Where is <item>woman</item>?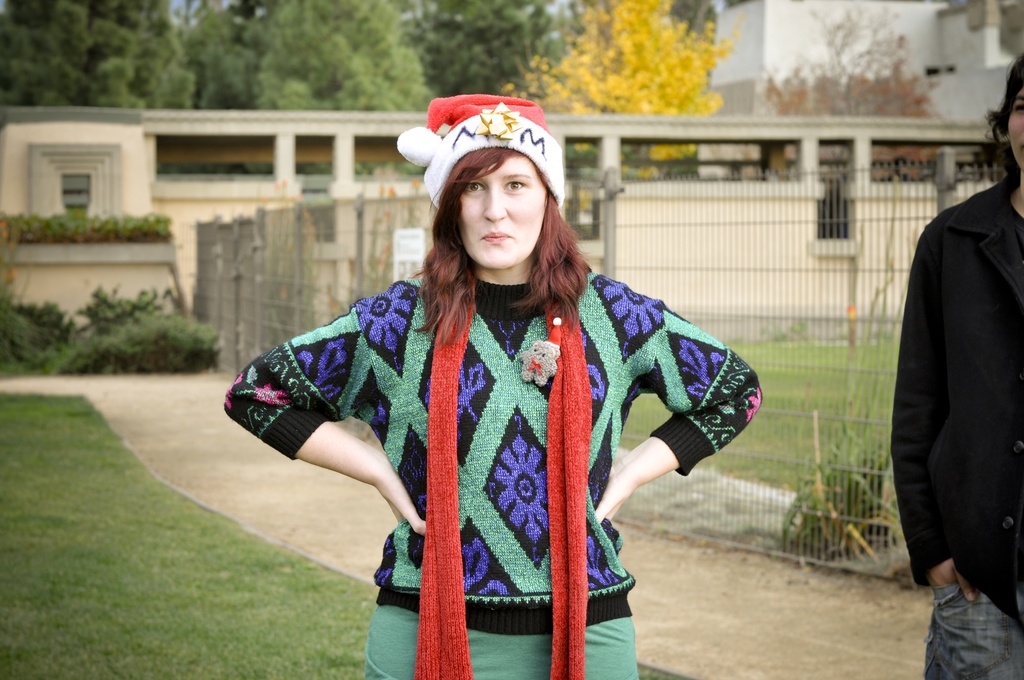
<bbox>266, 98, 729, 663</bbox>.
